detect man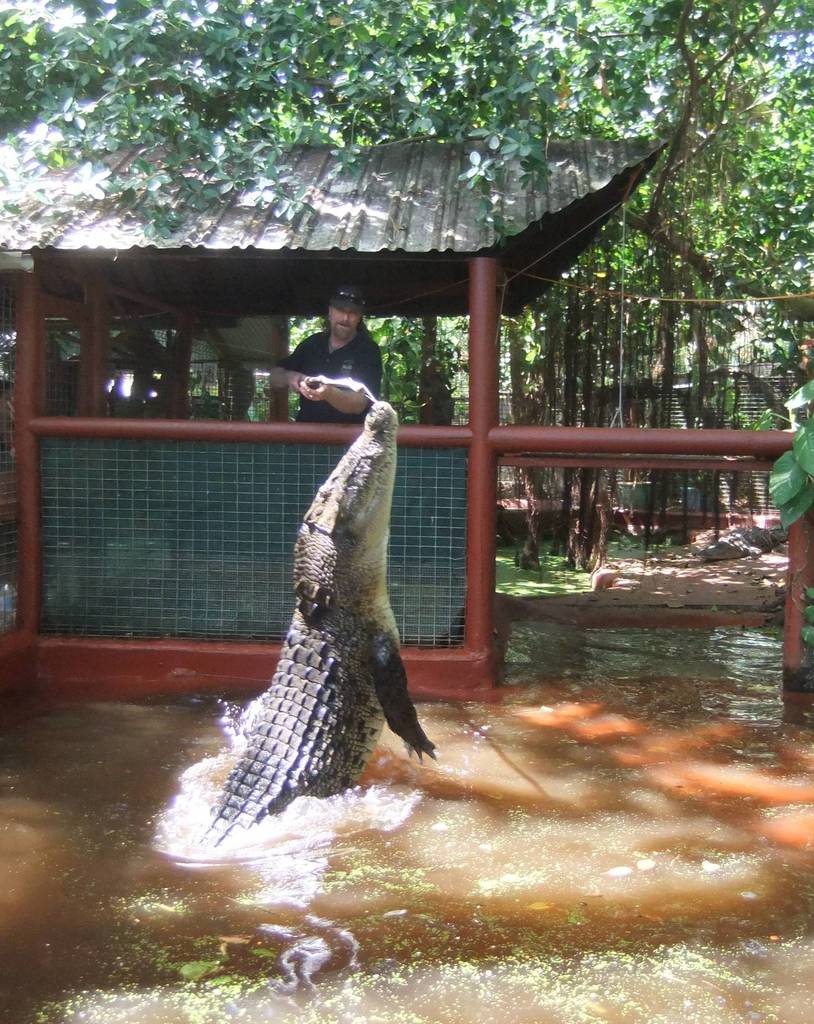
box(272, 285, 407, 436)
